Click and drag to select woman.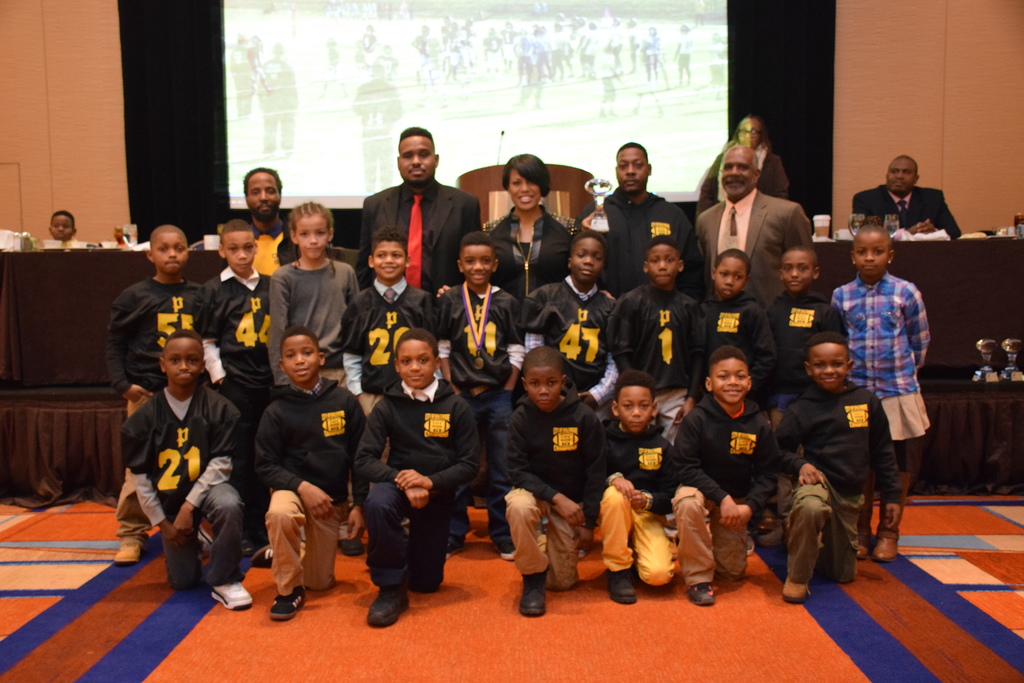
Selection: [x1=695, y1=113, x2=791, y2=216].
